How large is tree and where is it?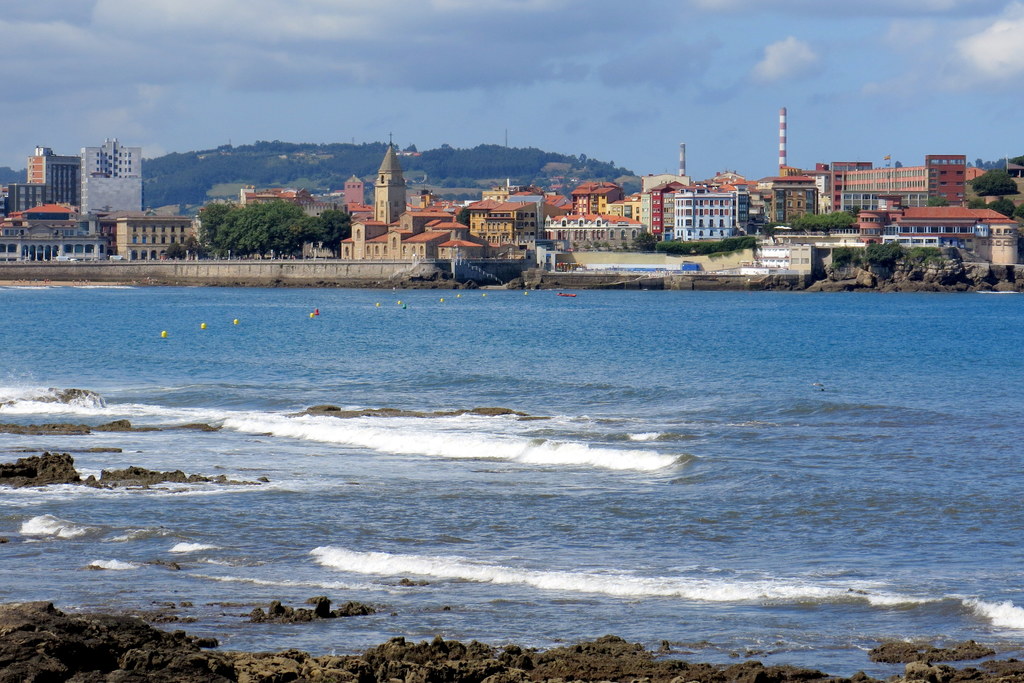
Bounding box: box(991, 195, 1012, 223).
